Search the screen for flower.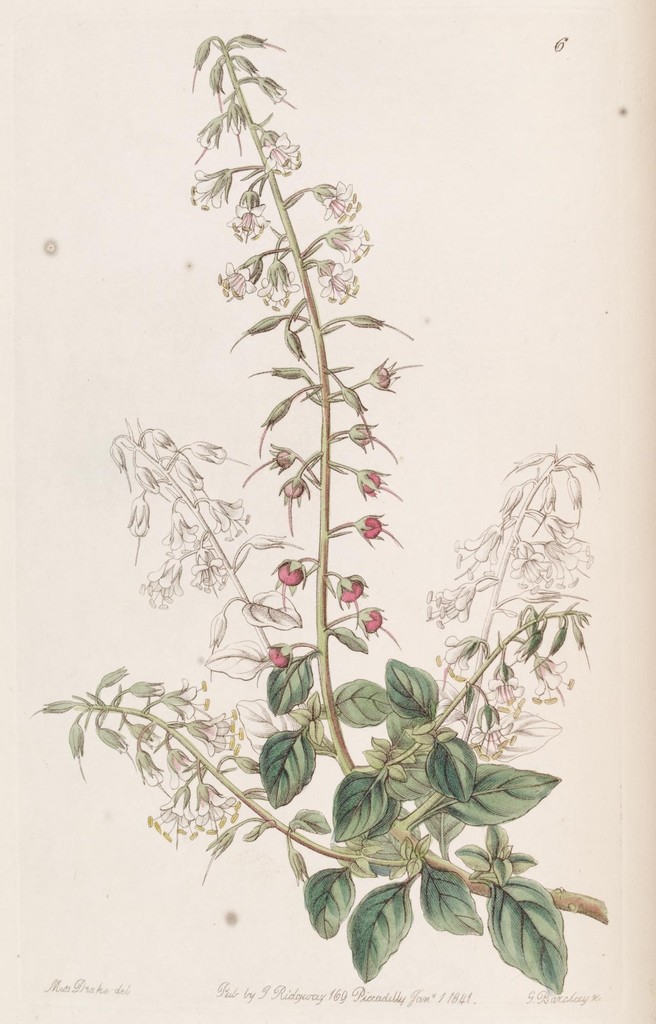
Found at box(227, 198, 268, 240).
